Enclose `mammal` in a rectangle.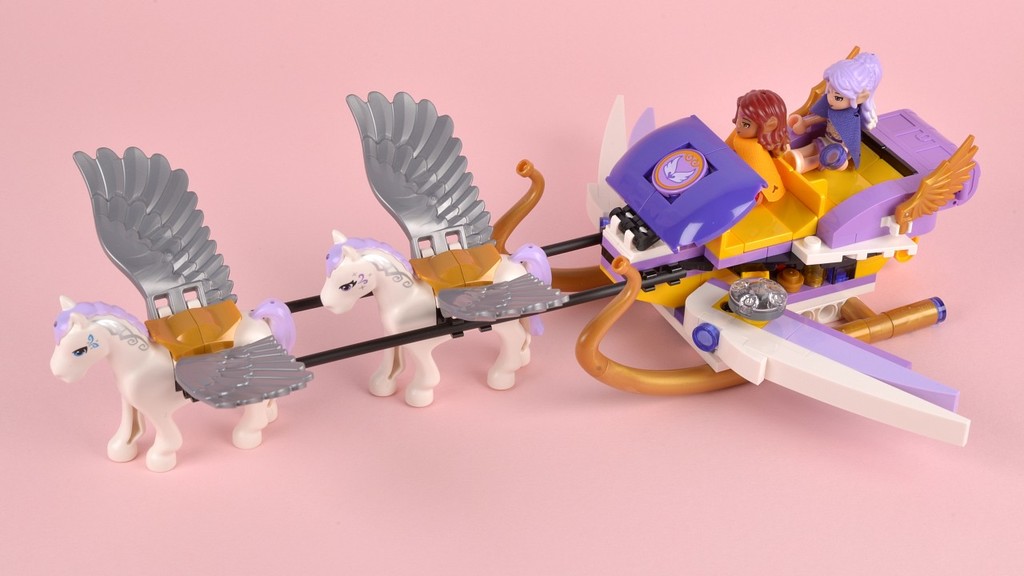
48,149,316,474.
